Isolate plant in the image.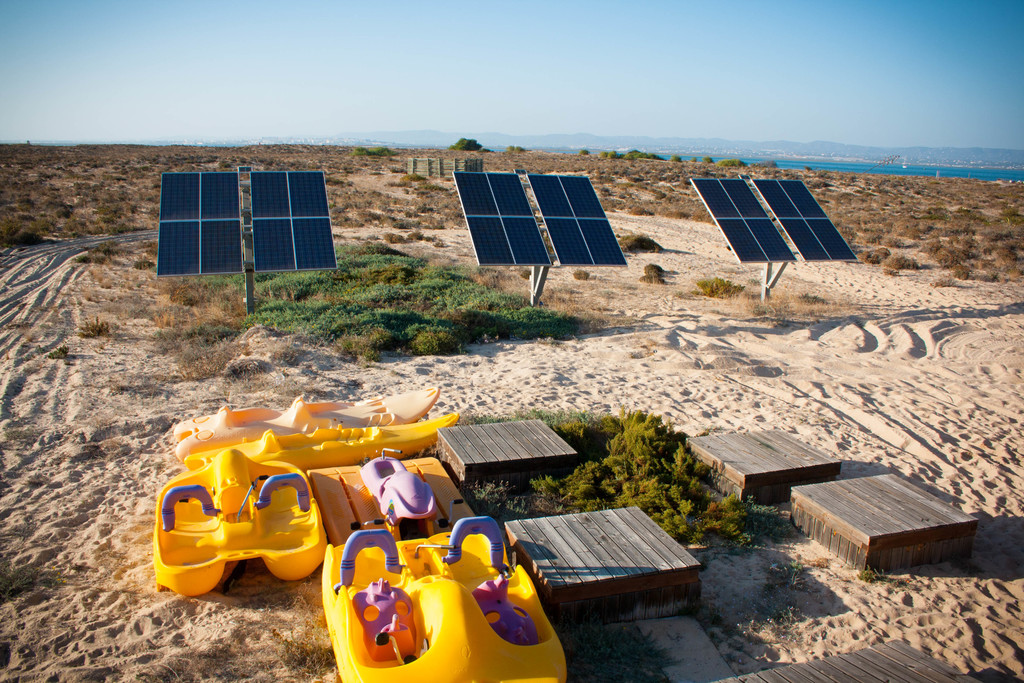
Isolated region: <region>748, 160, 776, 170</region>.
